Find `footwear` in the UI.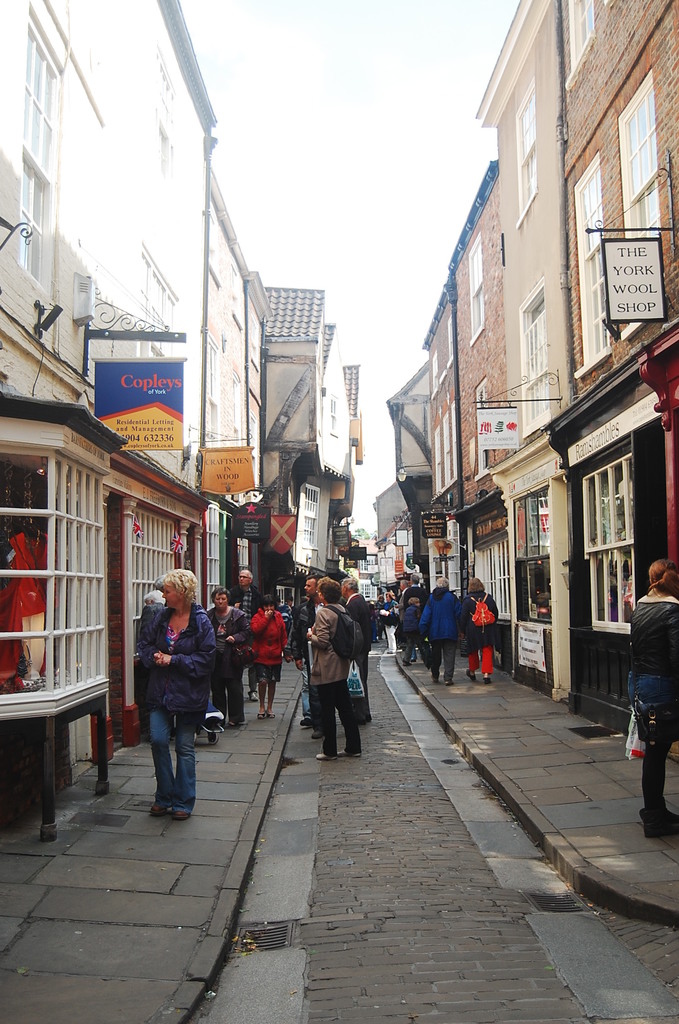
UI element at {"left": 309, "top": 728, "right": 325, "bottom": 739}.
